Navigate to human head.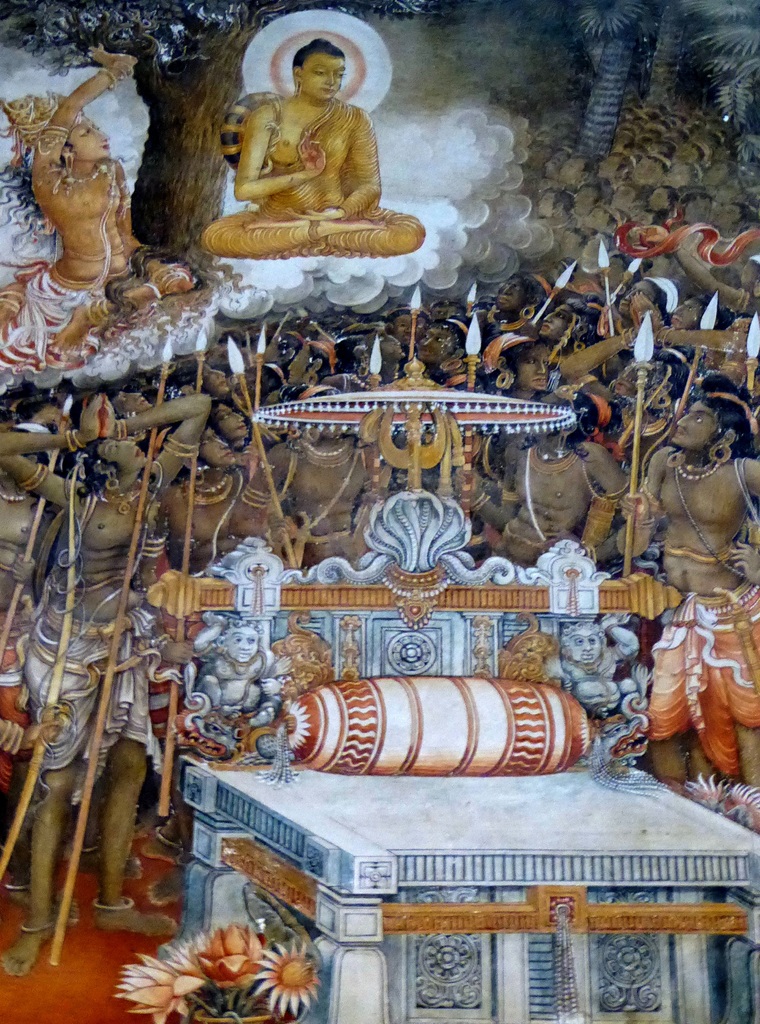
Navigation target: bbox(650, 143, 674, 162).
